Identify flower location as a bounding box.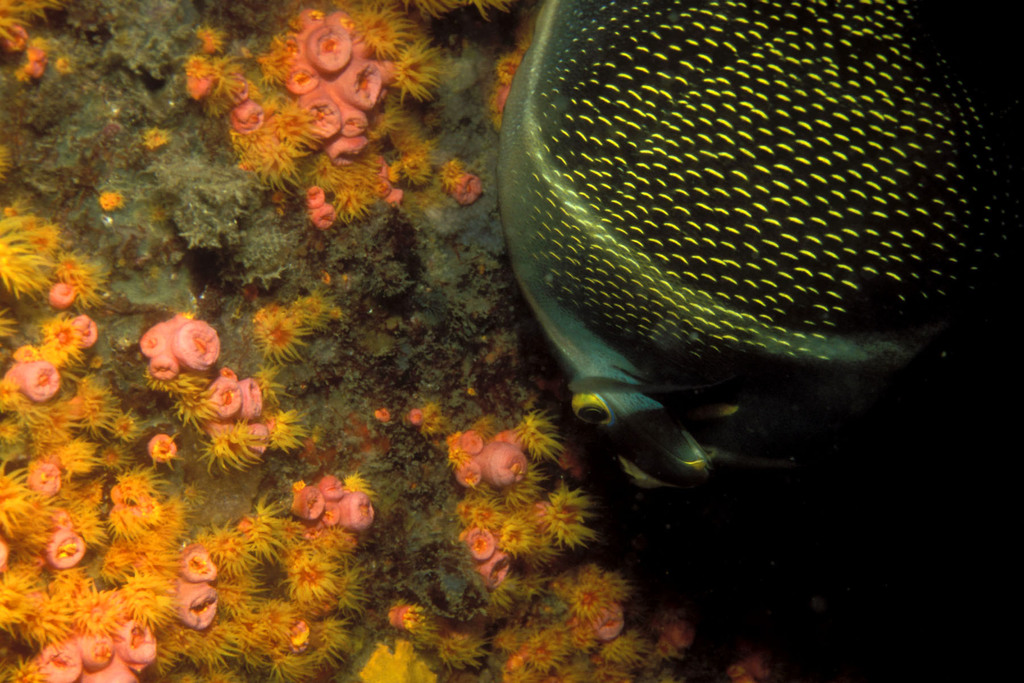
(x1=483, y1=553, x2=509, y2=584).
